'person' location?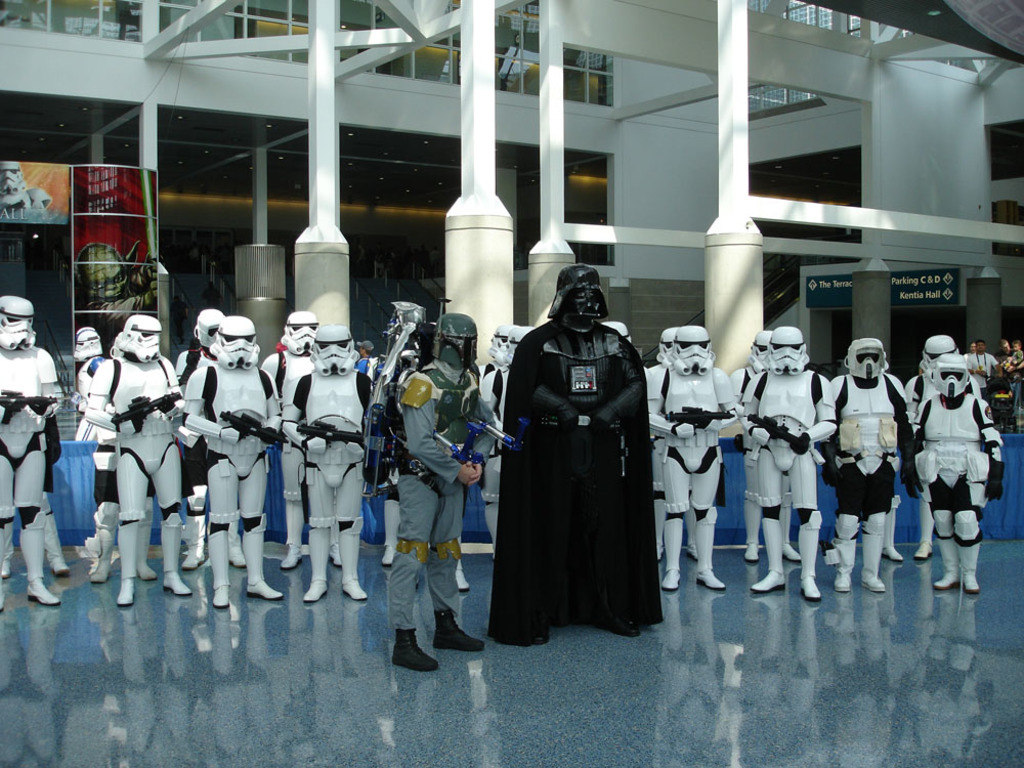
<region>357, 336, 375, 371</region>
